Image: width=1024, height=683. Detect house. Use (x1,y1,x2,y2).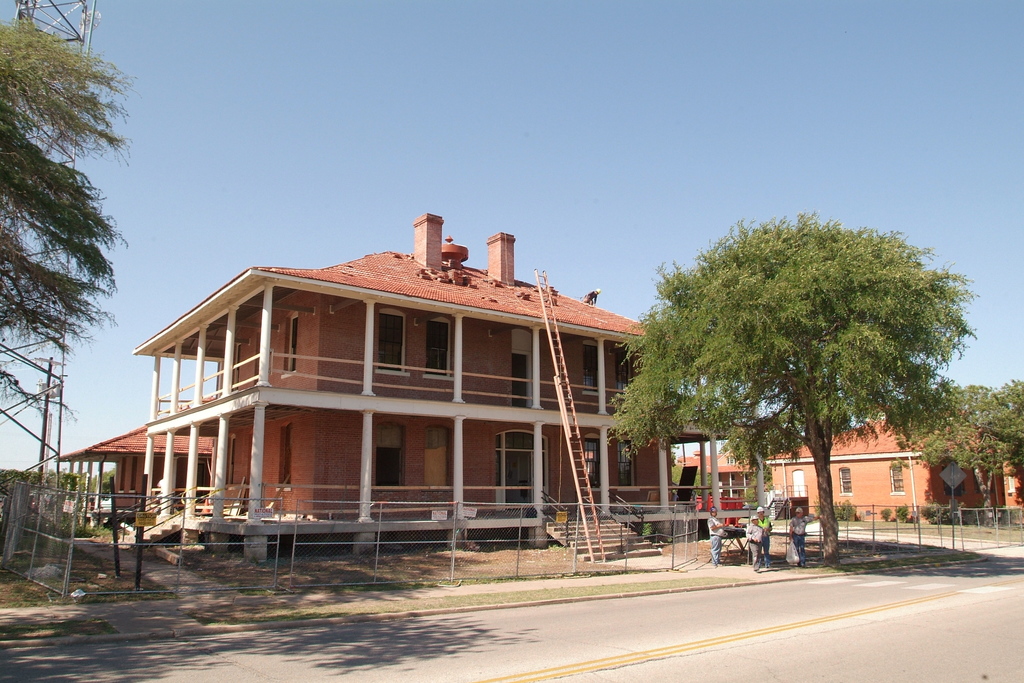
(767,413,1023,524).
